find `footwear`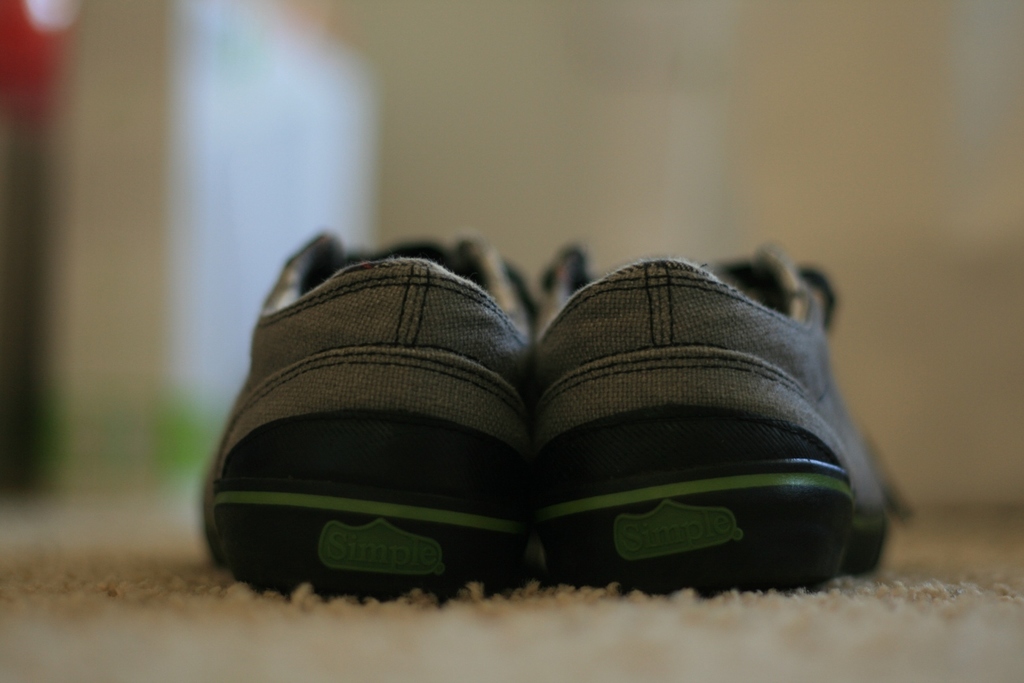
[529,243,913,586]
